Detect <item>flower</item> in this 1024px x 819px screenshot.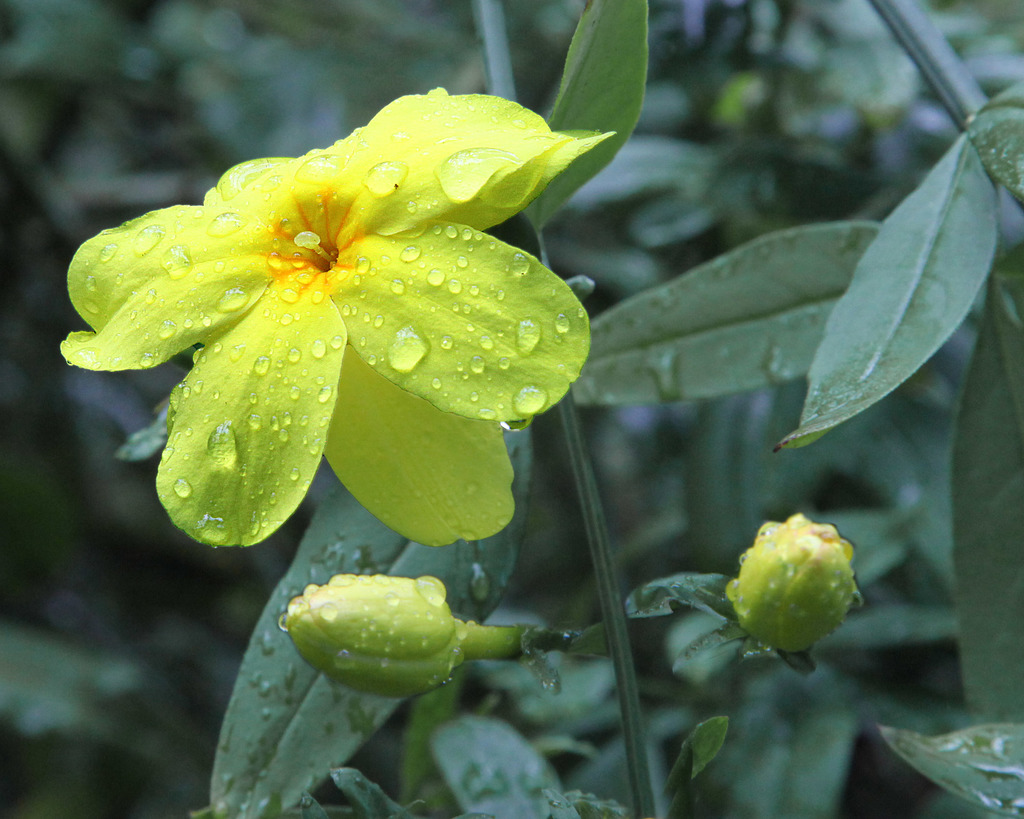
Detection: box=[284, 571, 539, 701].
